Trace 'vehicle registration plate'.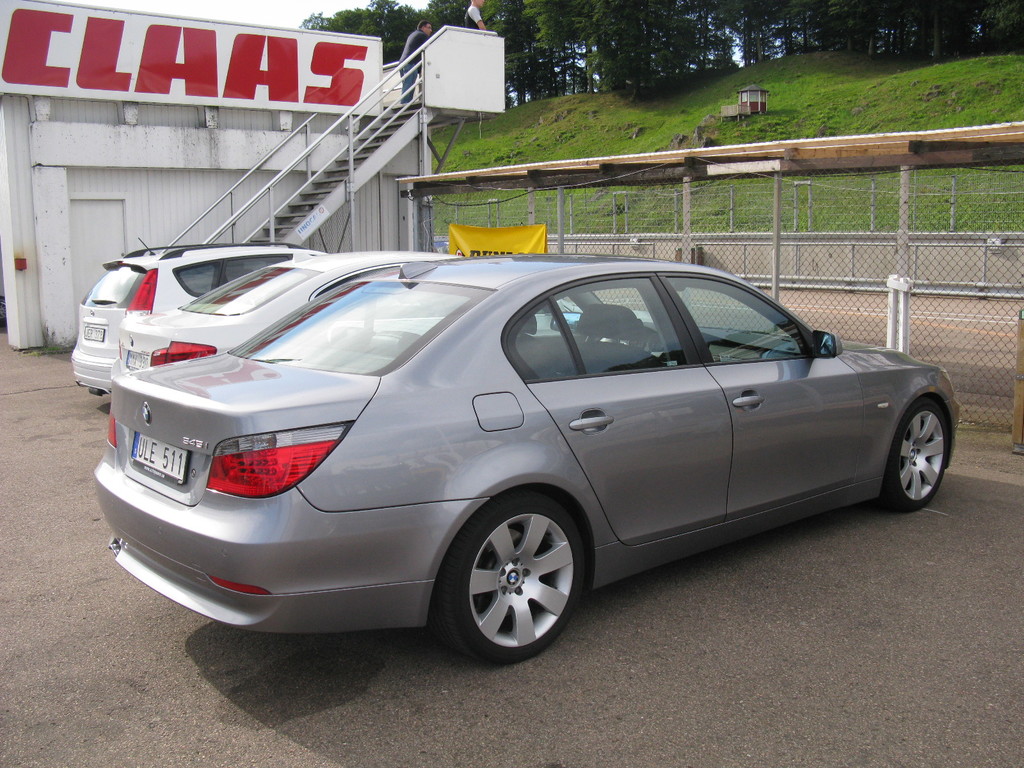
Traced to l=131, t=431, r=186, b=480.
